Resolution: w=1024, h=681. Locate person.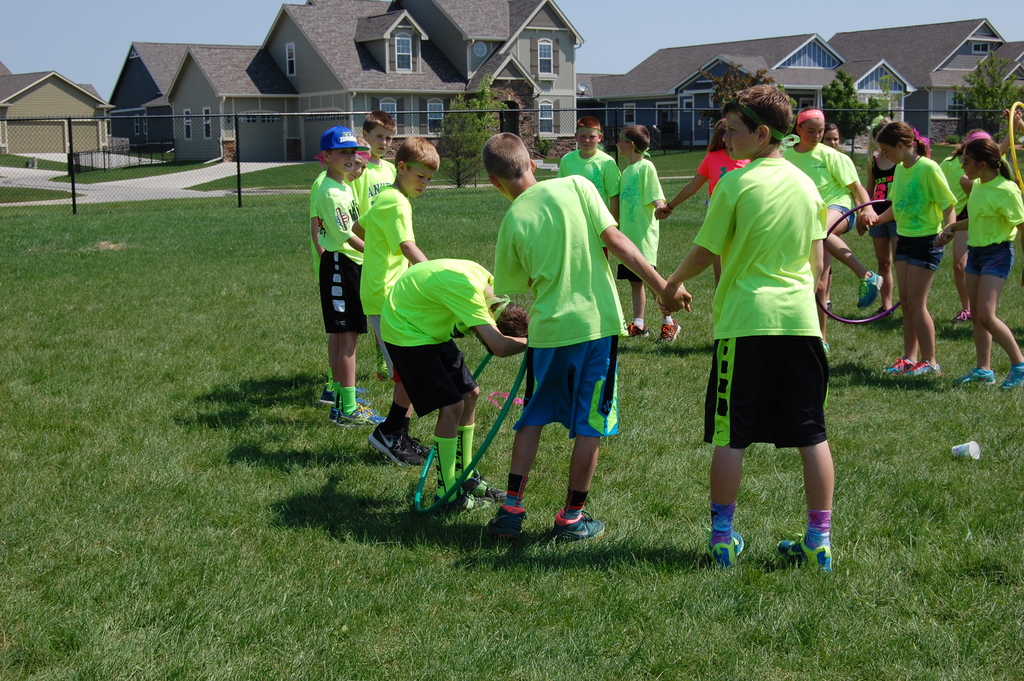
region(488, 127, 693, 548).
